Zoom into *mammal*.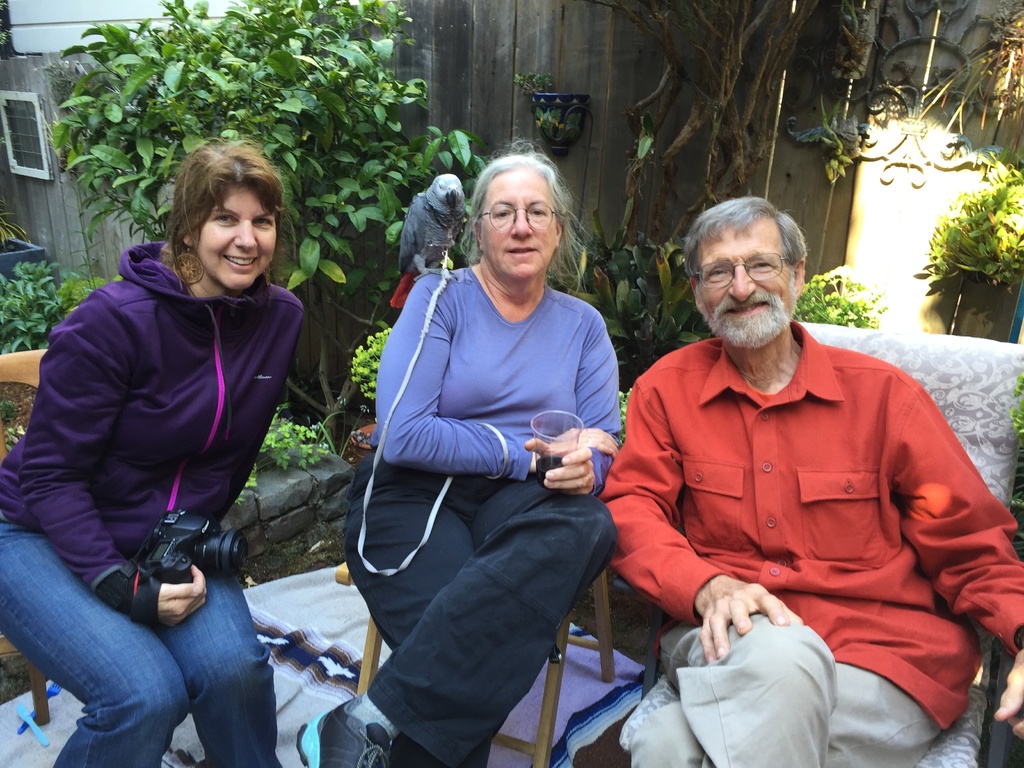
Zoom target: left=598, top=189, right=1023, bottom=767.
